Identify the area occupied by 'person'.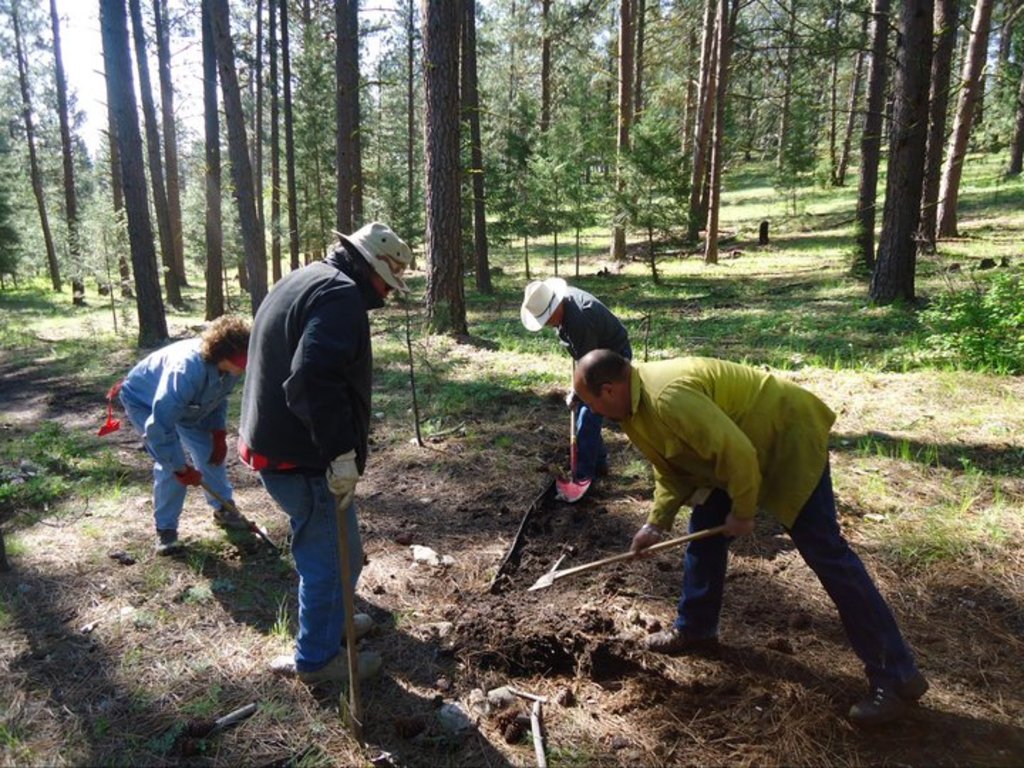
Area: 110/307/273/558.
